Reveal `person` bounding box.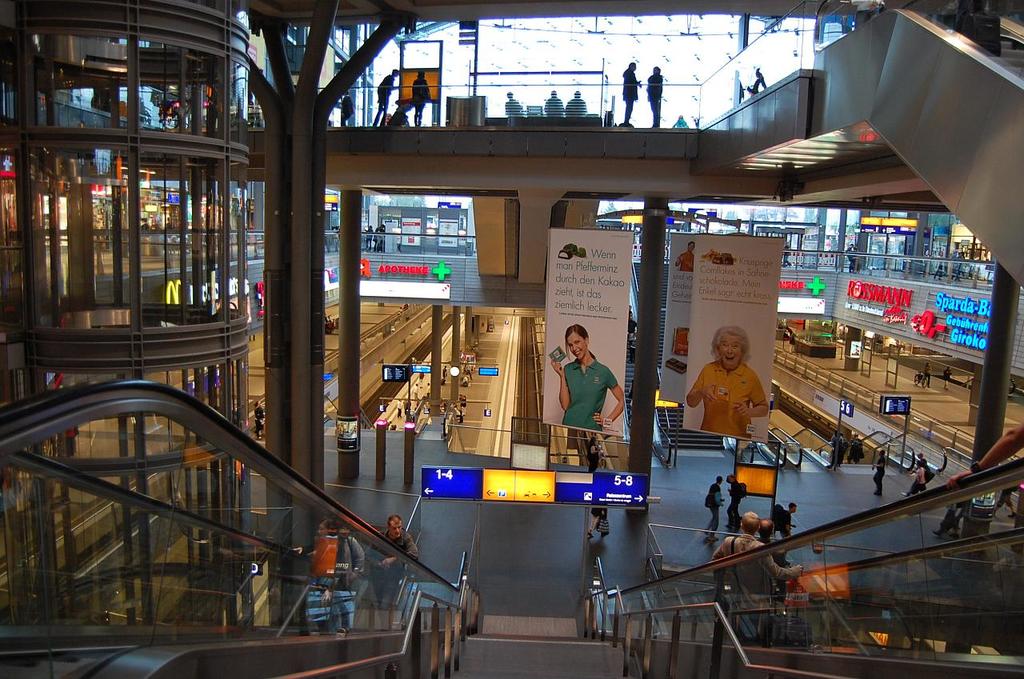
Revealed: {"x1": 542, "y1": 320, "x2": 626, "y2": 432}.
